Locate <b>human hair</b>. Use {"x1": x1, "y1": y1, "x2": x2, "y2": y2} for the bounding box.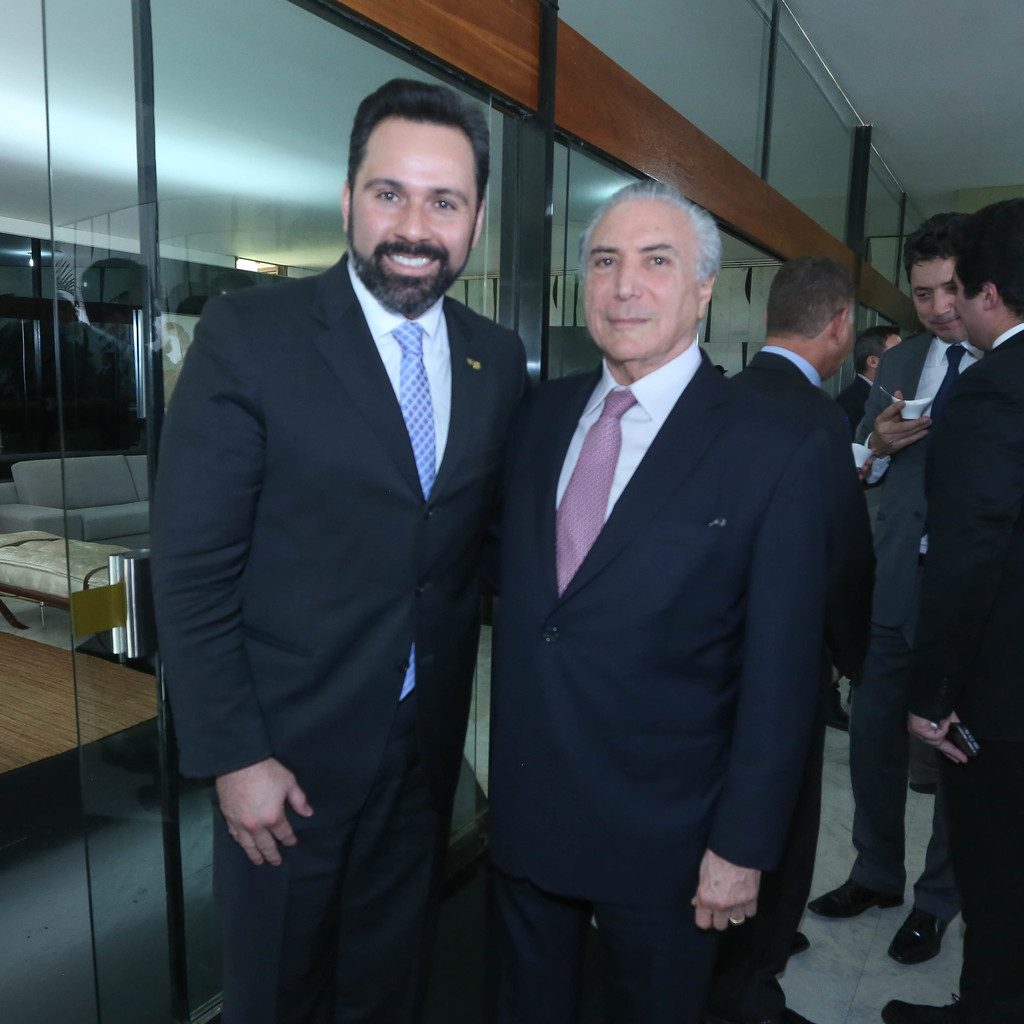
{"x1": 955, "y1": 196, "x2": 1023, "y2": 323}.
